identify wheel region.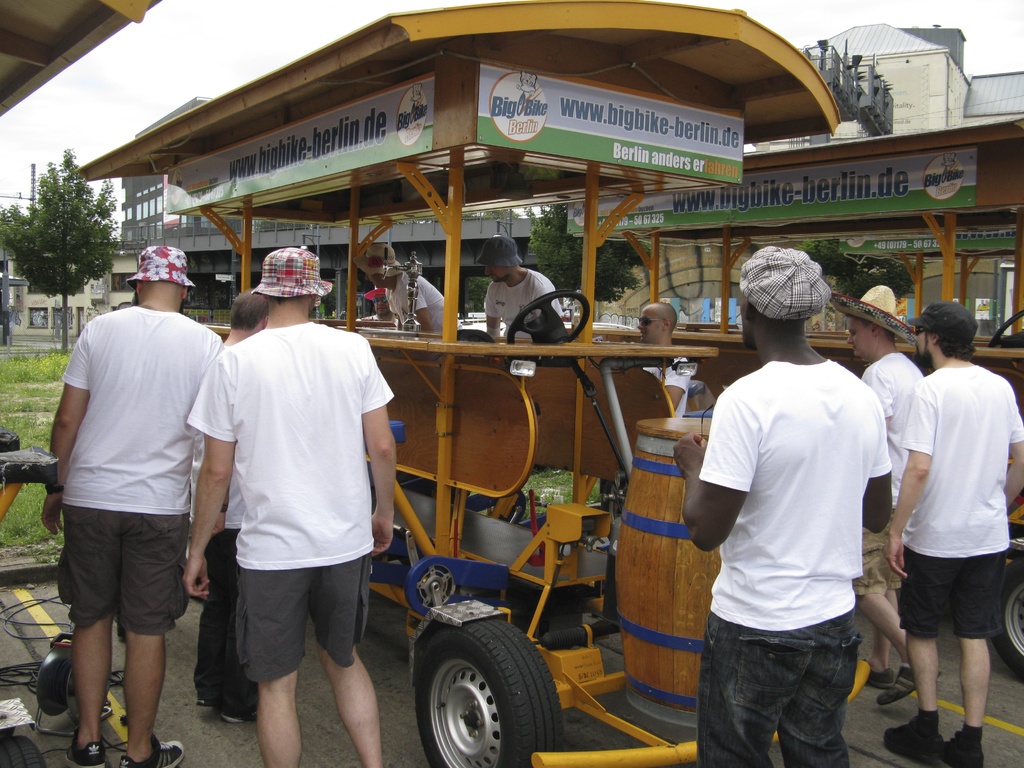
Region: bbox(414, 628, 556, 763).
